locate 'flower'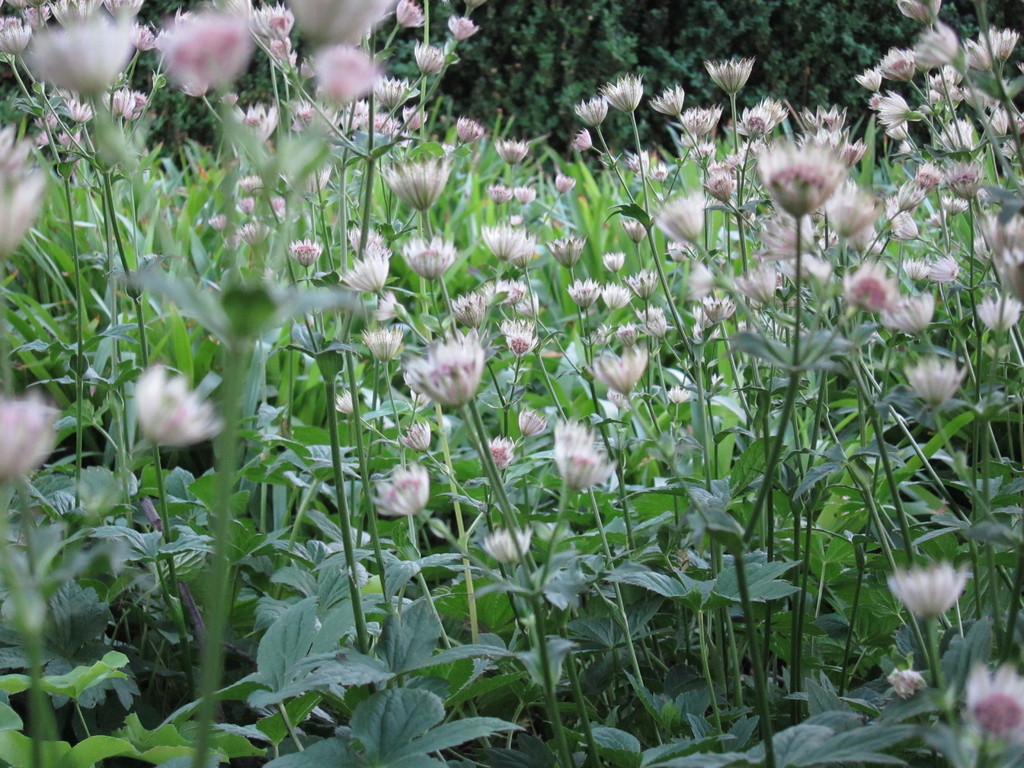
locate(895, 353, 970, 410)
